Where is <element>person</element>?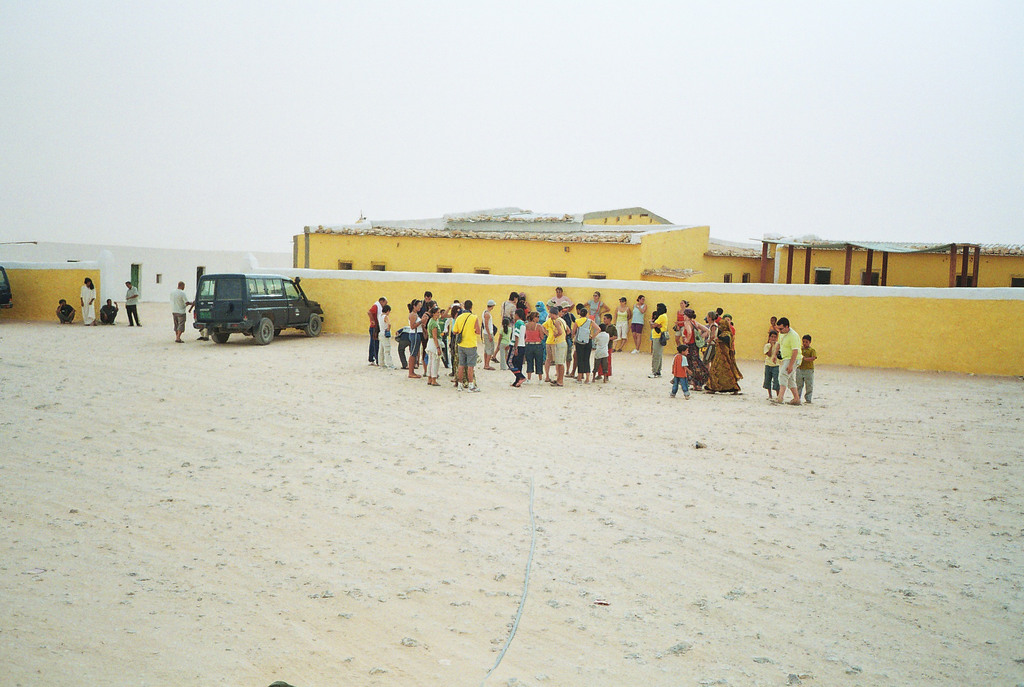
669, 344, 692, 401.
